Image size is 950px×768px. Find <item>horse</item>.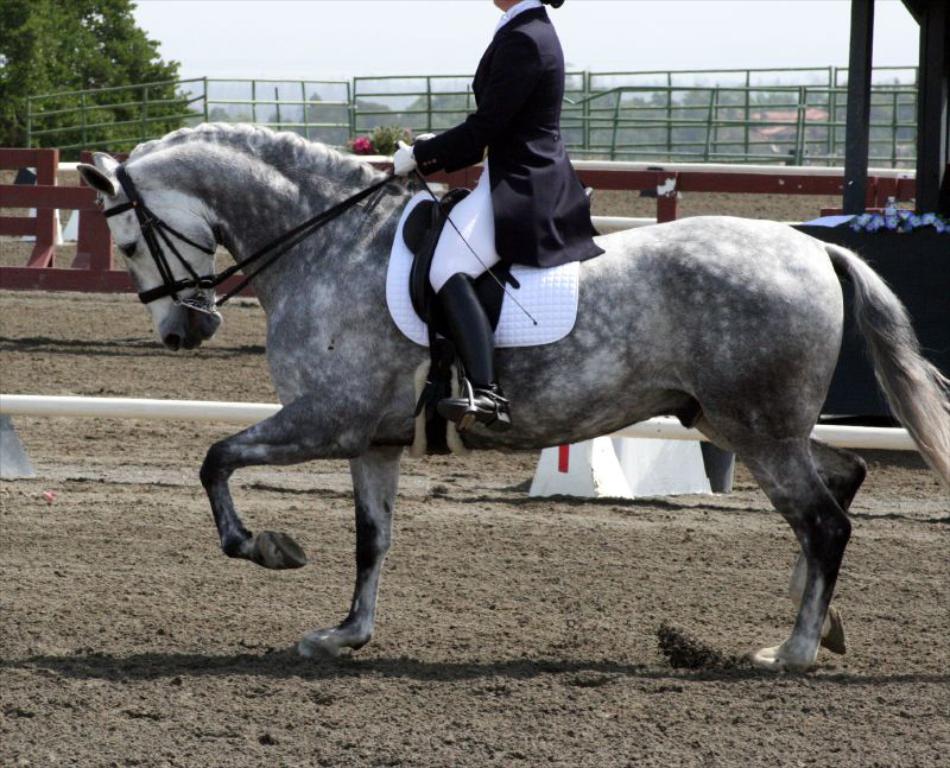
<bbox>77, 125, 949, 672</bbox>.
